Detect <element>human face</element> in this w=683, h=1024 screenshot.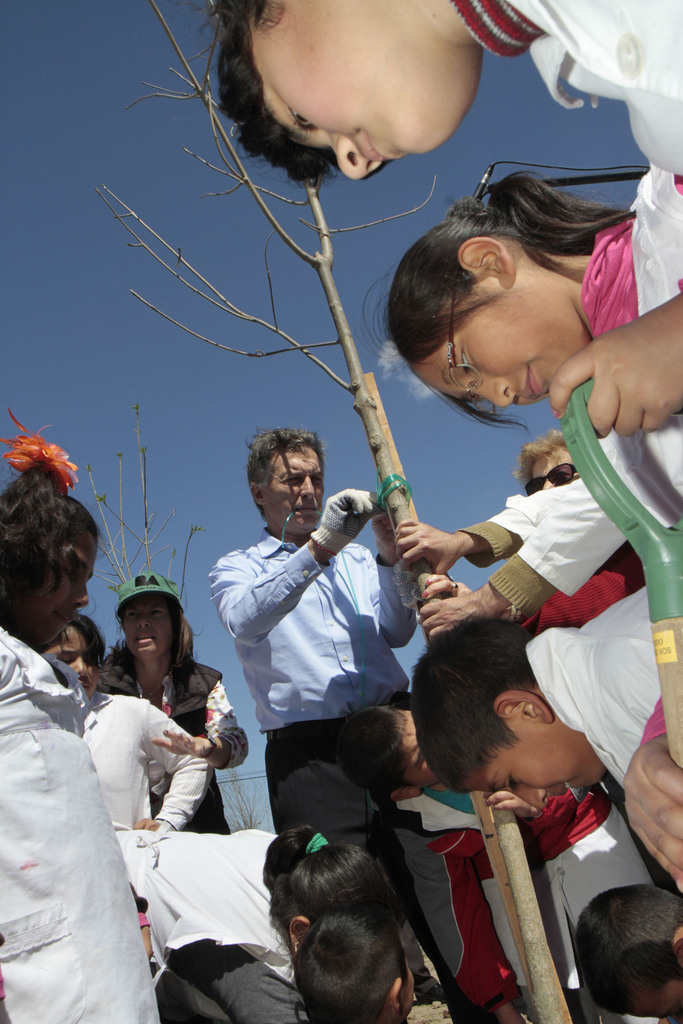
Detection: 264,442,329,532.
